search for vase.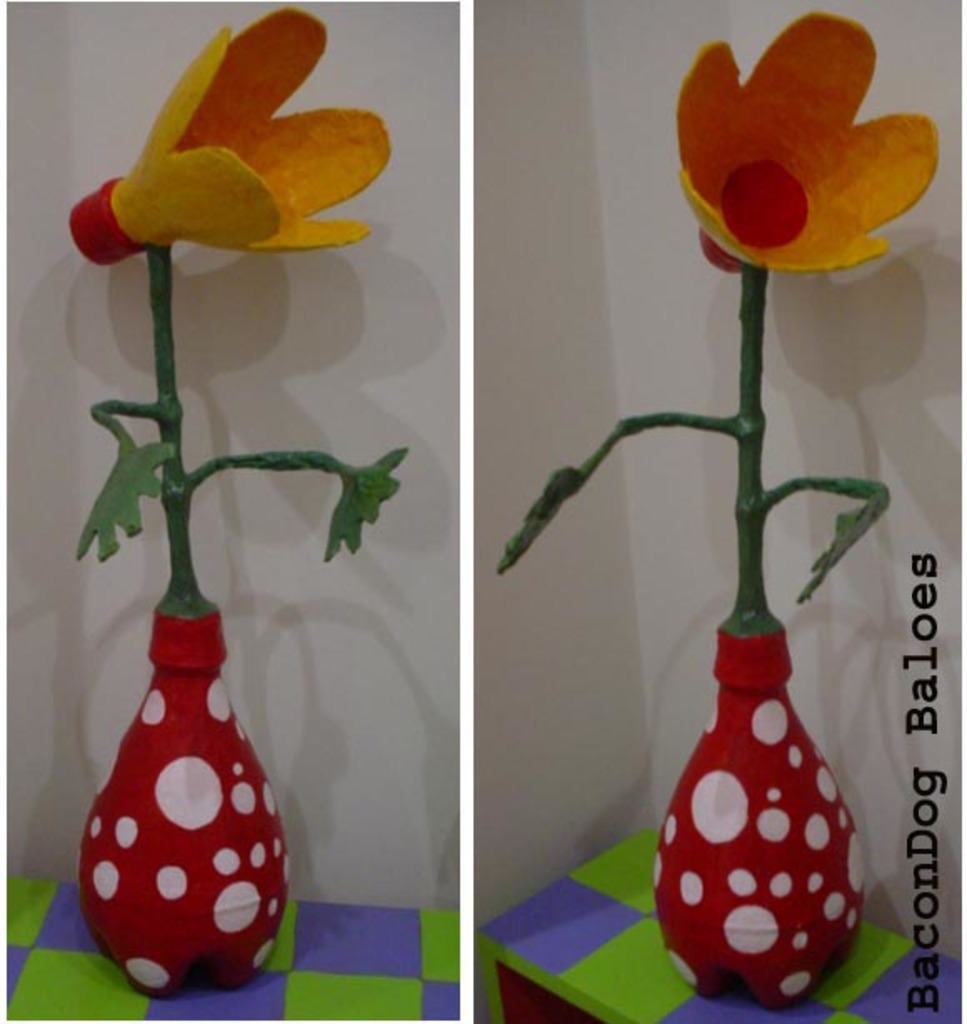
Found at [645,622,872,1012].
